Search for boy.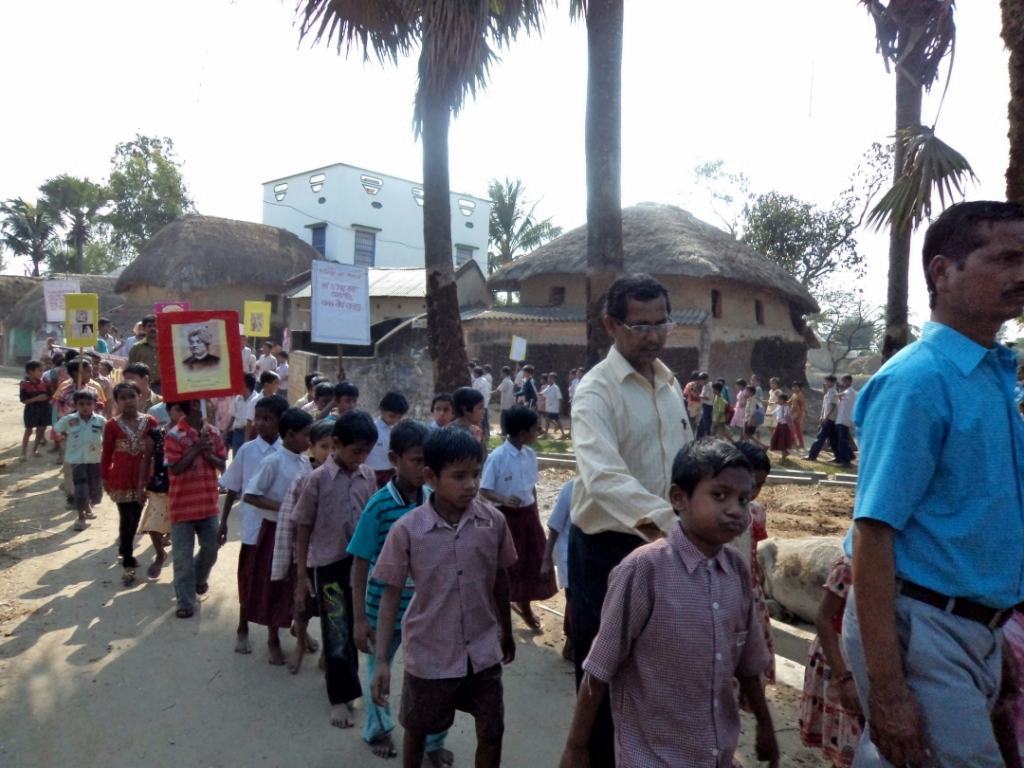
Found at x1=473, y1=368, x2=491, y2=427.
